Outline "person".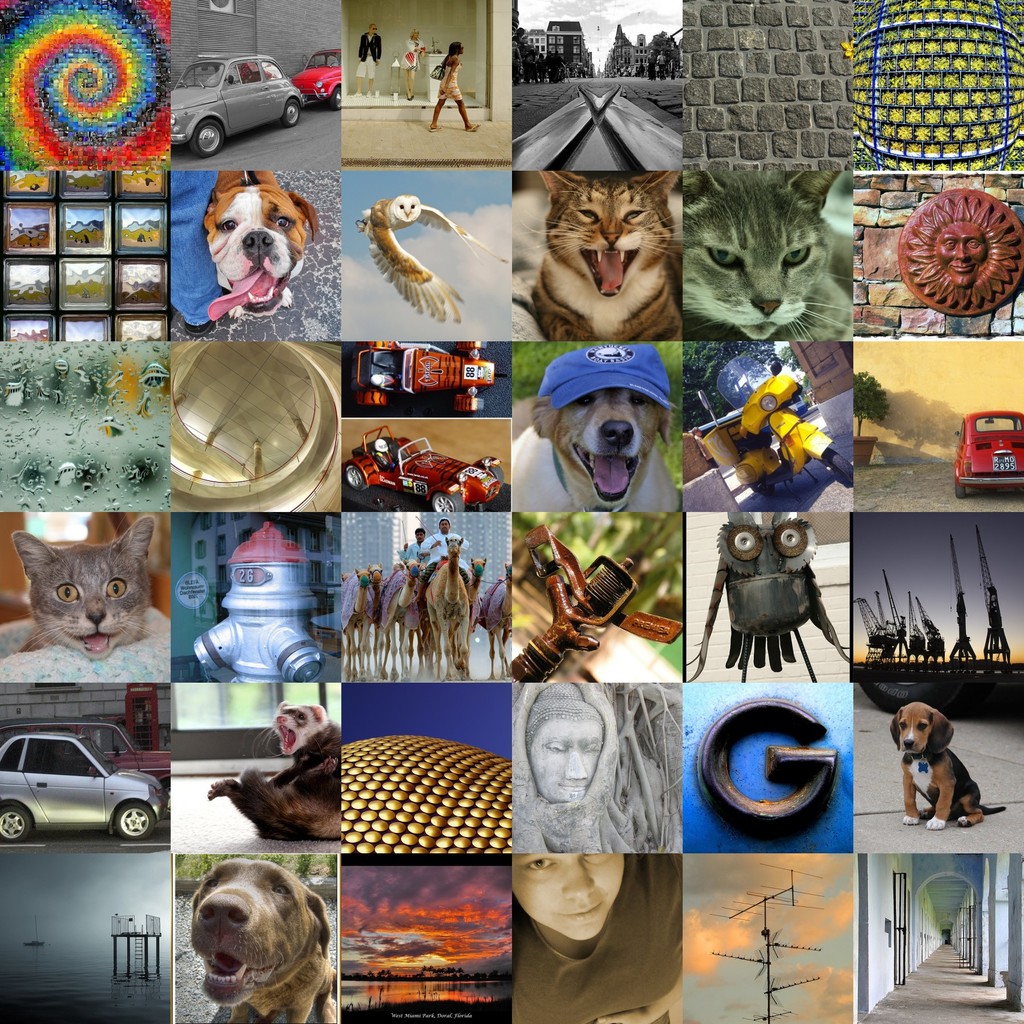
Outline: Rect(424, 42, 471, 131).
